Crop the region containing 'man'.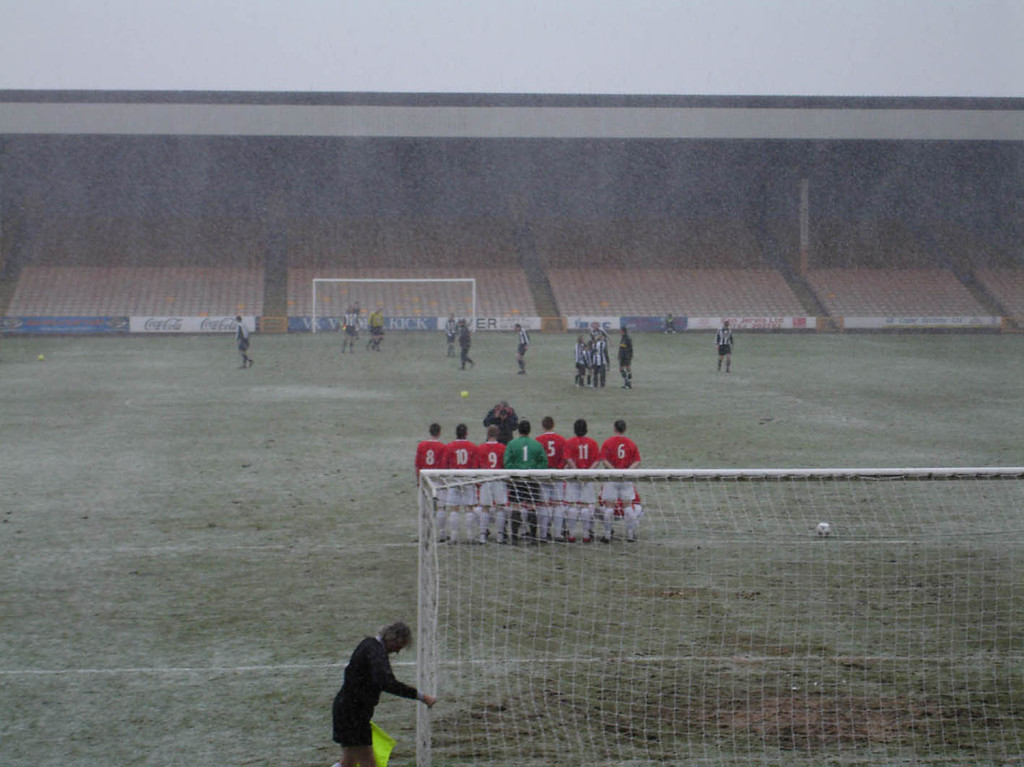
Crop region: 319 617 440 760.
